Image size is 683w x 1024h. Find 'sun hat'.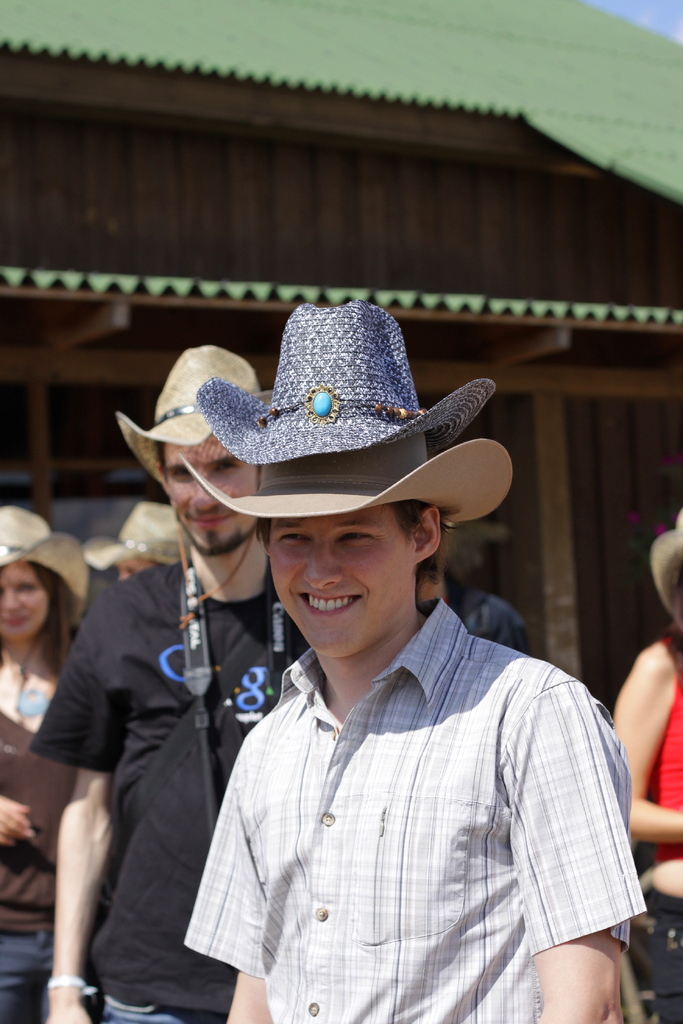
{"left": 189, "top": 298, "right": 492, "bottom": 465}.
